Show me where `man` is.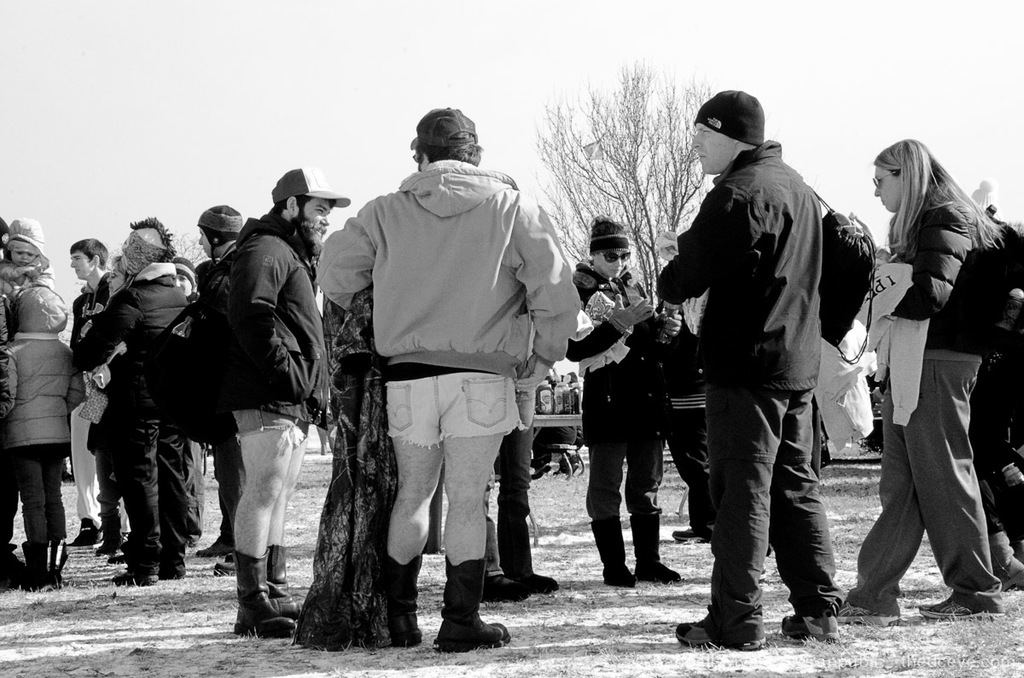
`man` is at {"left": 218, "top": 166, "right": 335, "bottom": 640}.
